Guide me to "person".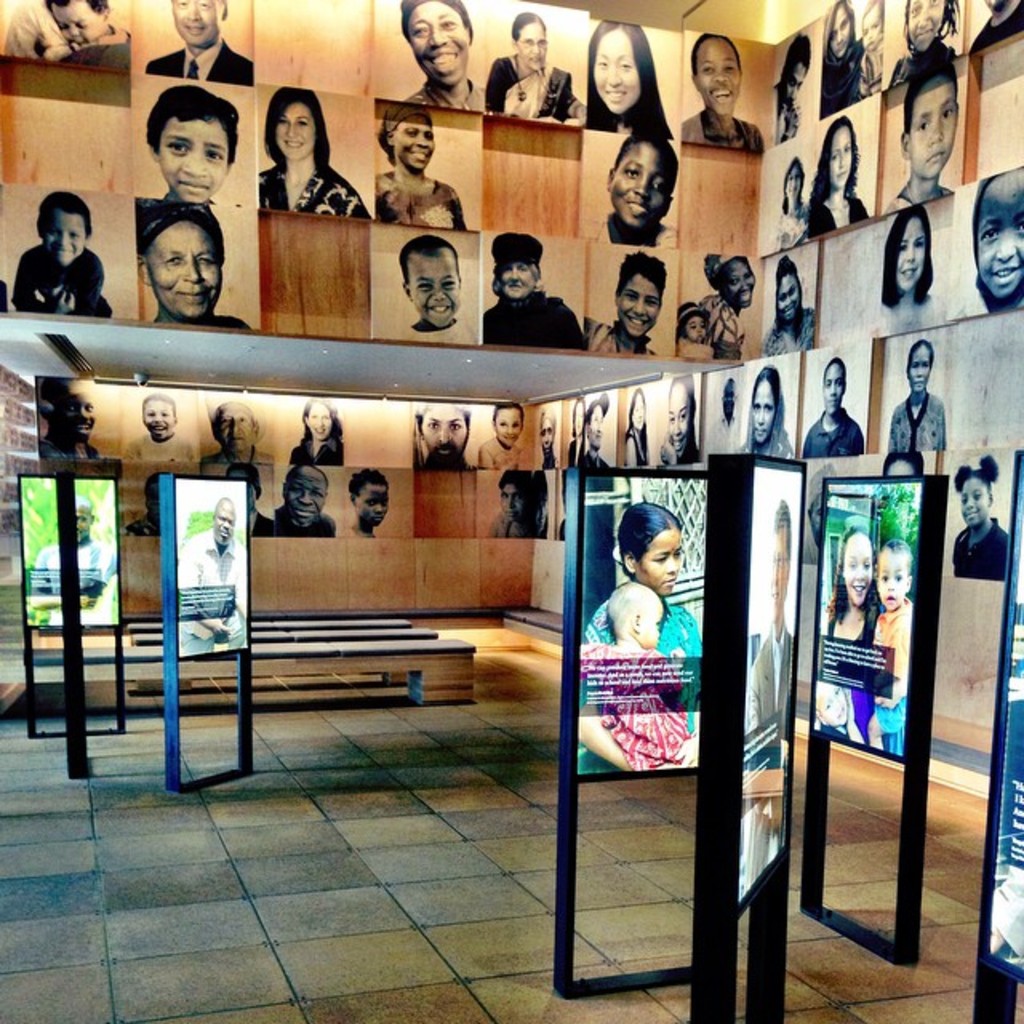
Guidance: x1=259 y1=85 x2=370 y2=218.
